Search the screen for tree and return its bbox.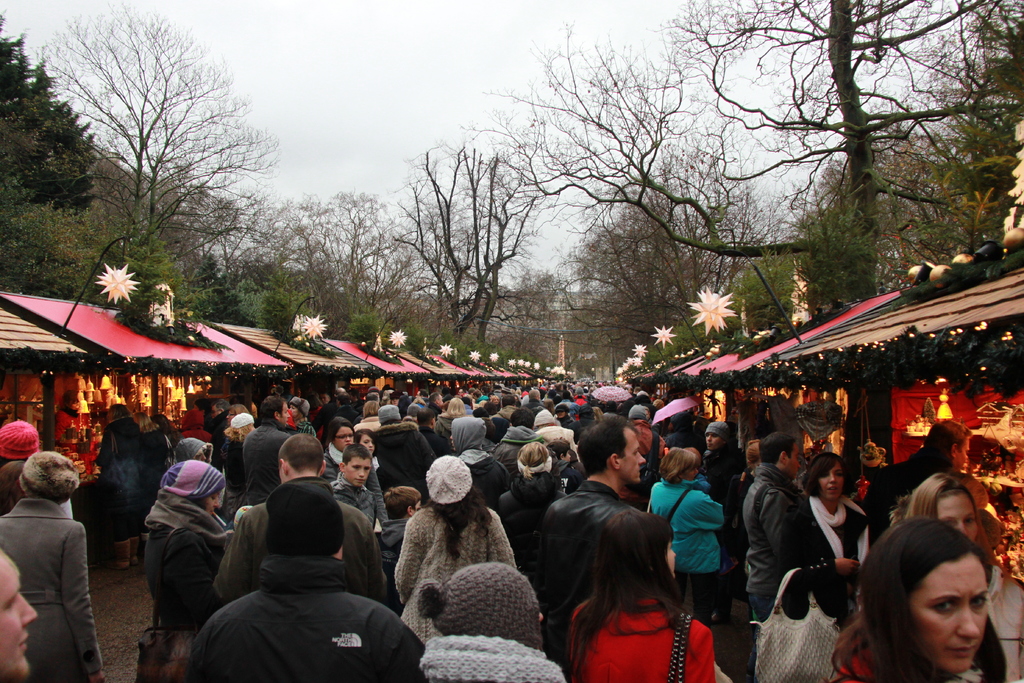
Found: [280, 171, 444, 340].
